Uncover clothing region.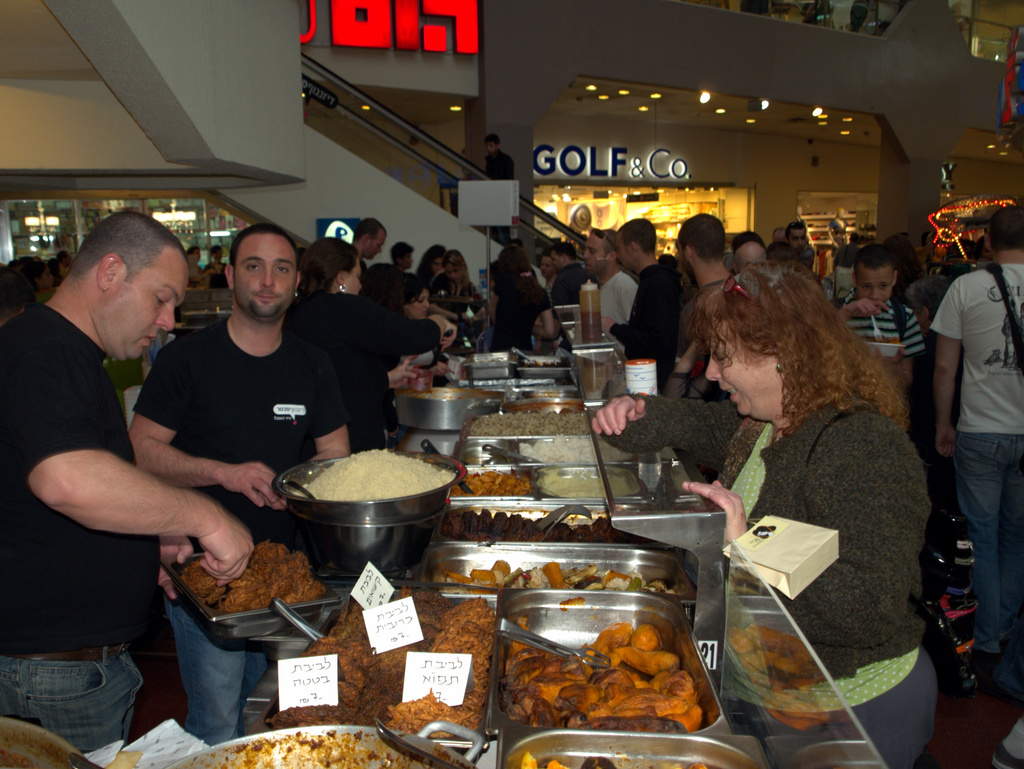
Uncovered: [left=0, top=308, right=141, bottom=752].
